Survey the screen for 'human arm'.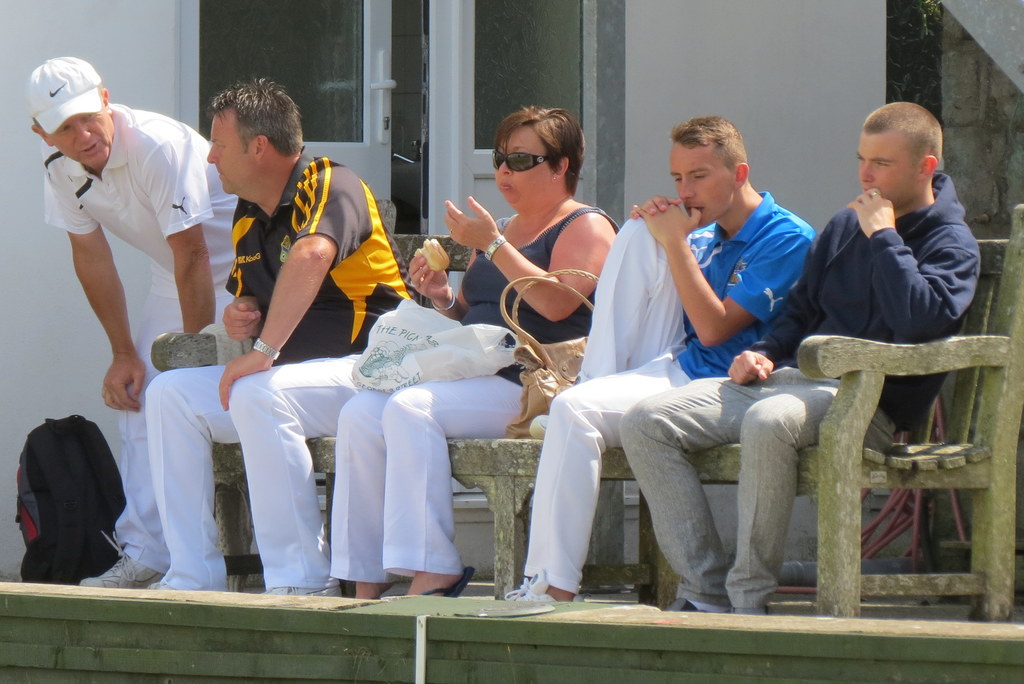
Survey found: (left=639, top=196, right=811, bottom=357).
